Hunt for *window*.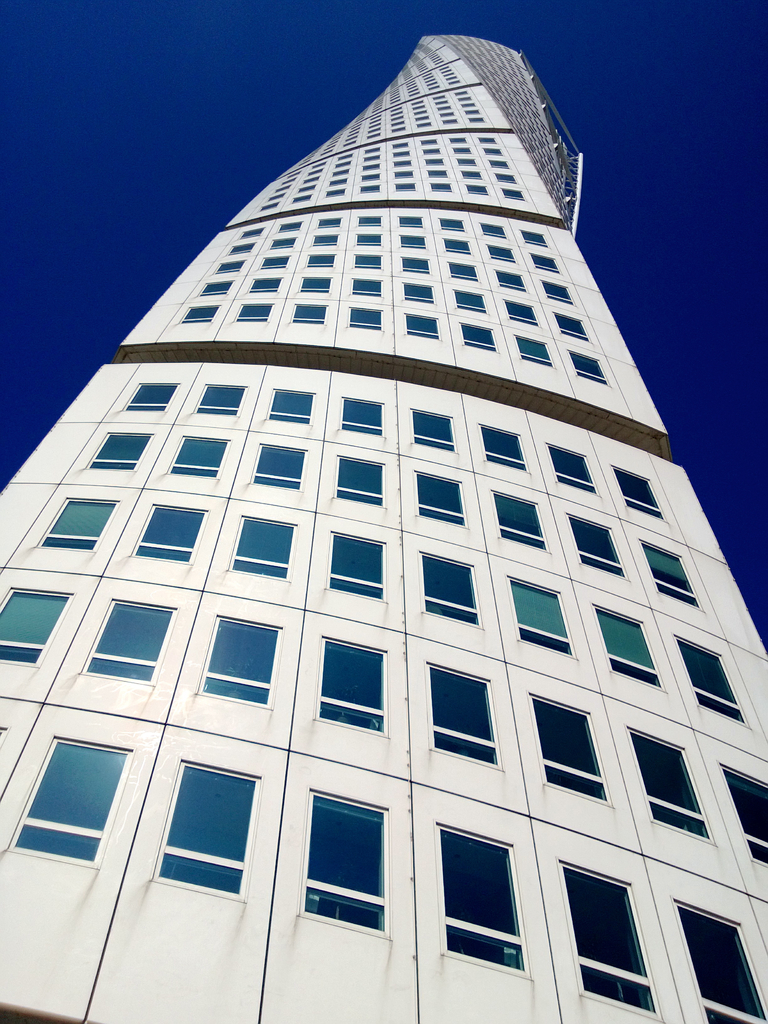
Hunted down at (x1=347, y1=308, x2=378, y2=324).
